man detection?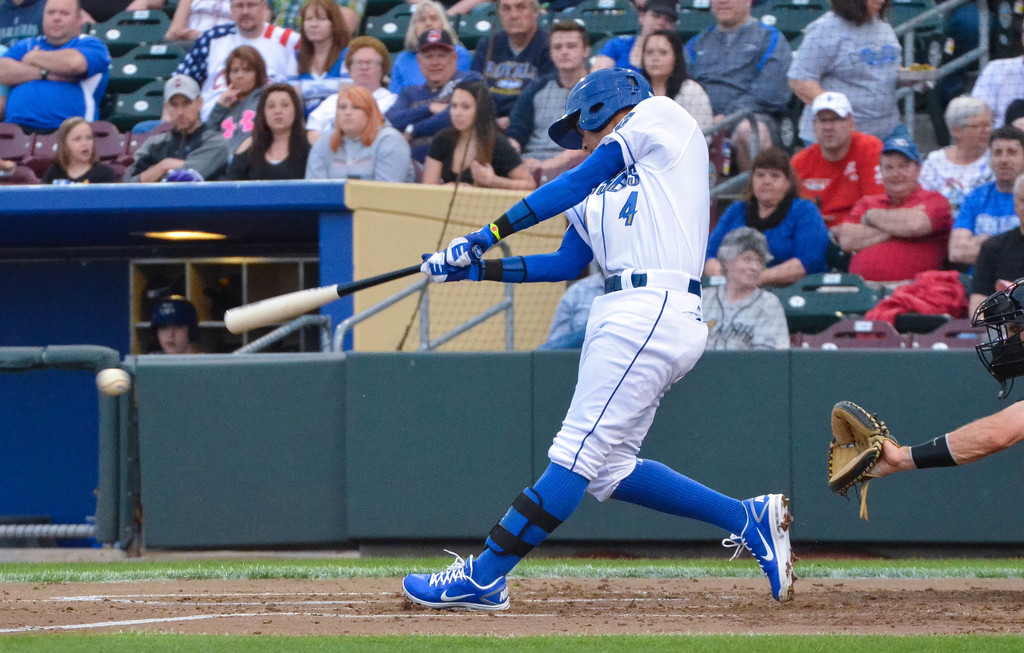
BBox(790, 90, 887, 232)
